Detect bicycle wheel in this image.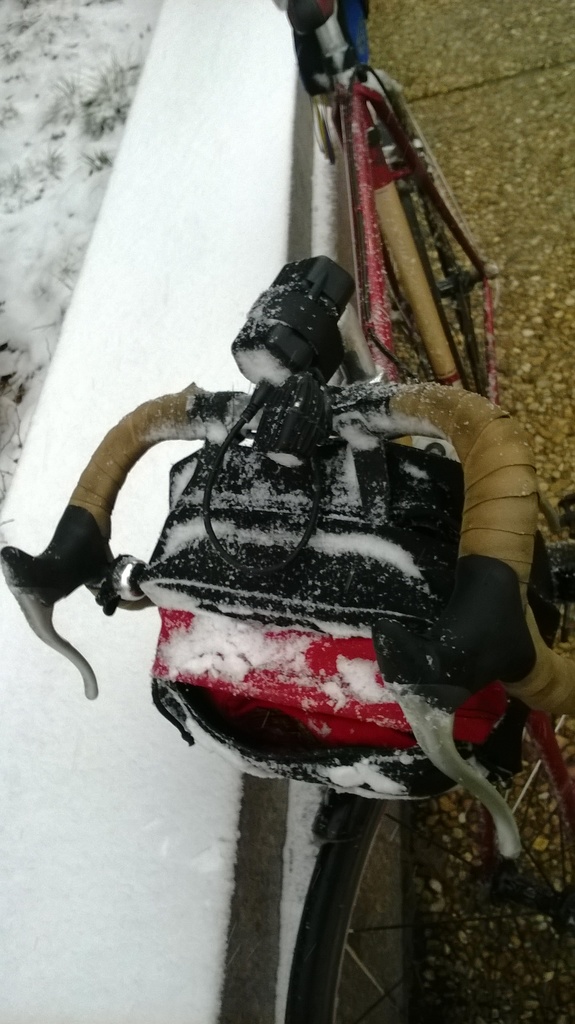
Detection: [x1=287, y1=682, x2=574, y2=1023].
